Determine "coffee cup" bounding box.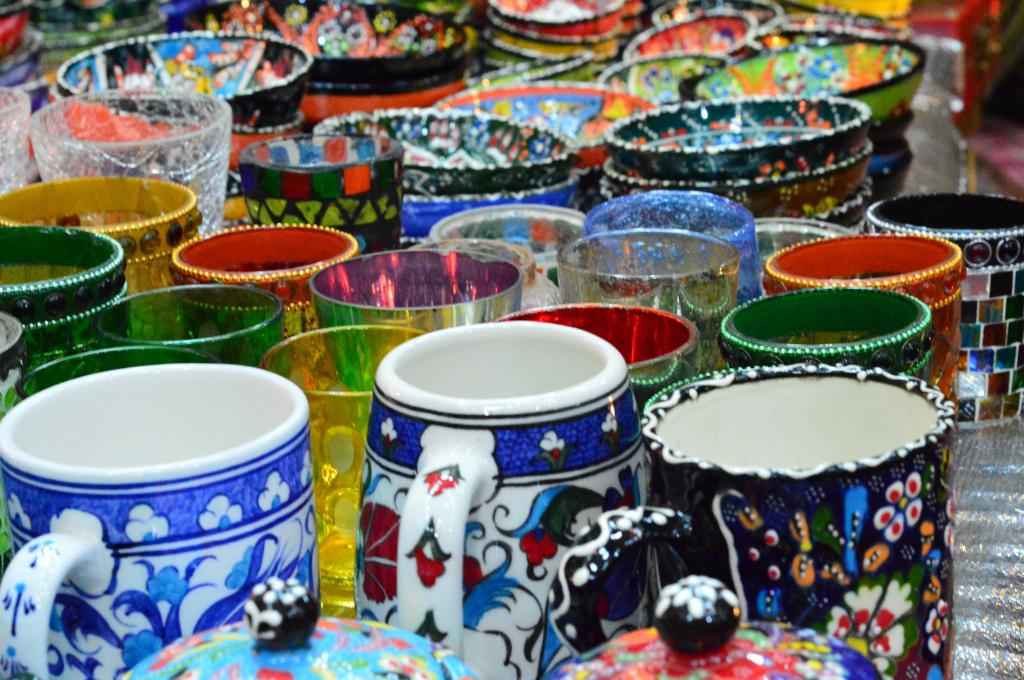
Determined: {"left": 550, "top": 360, "right": 956, "bottom": 679}.
